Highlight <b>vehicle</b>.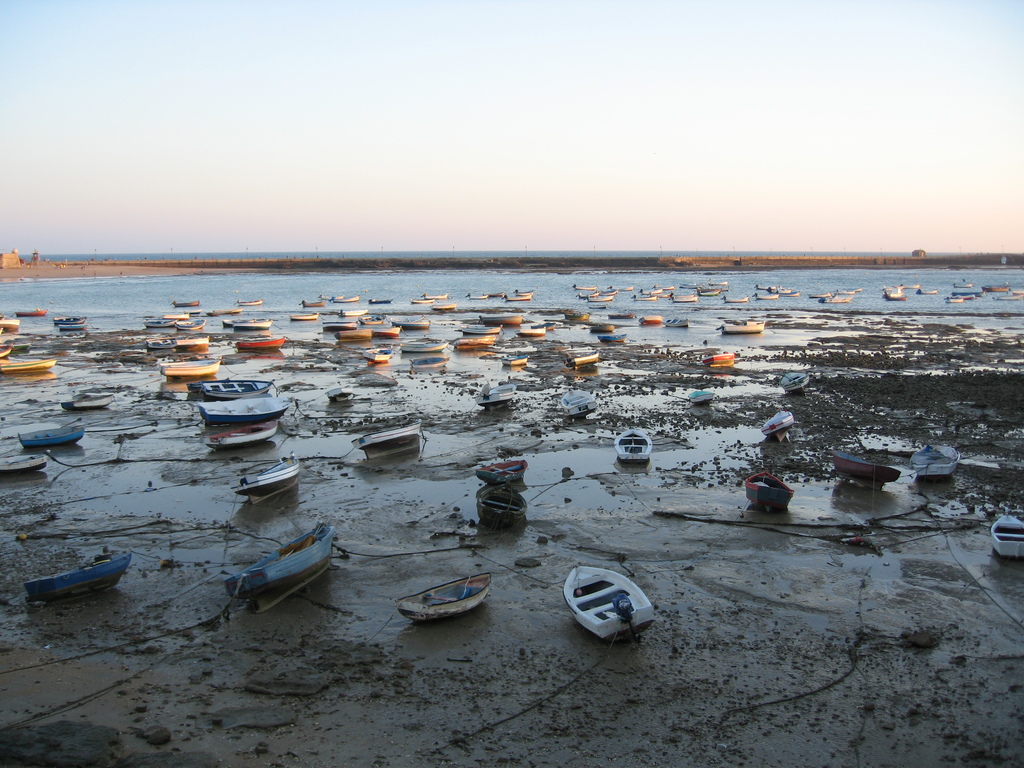
Highlighted region: detection(203, 419, 271, 447).
